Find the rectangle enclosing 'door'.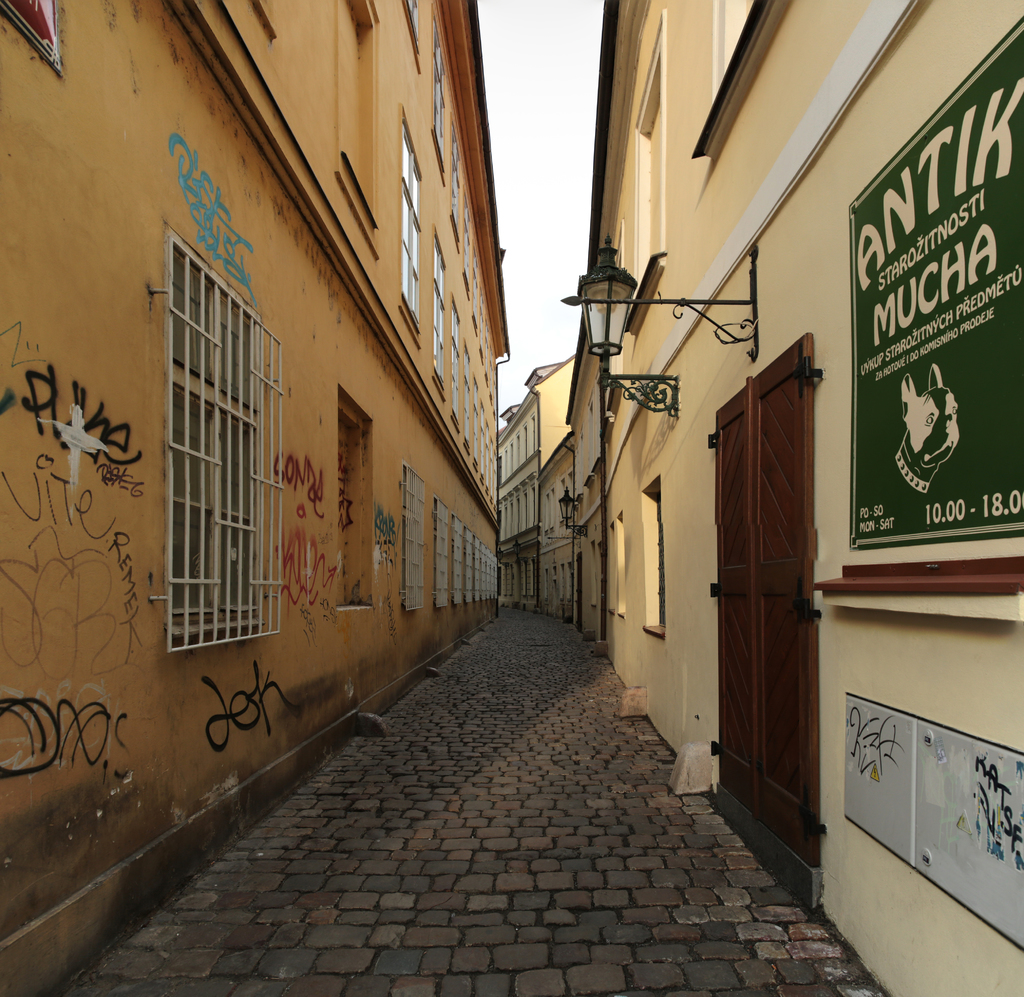
Rect(708, 324, 824, 906).
